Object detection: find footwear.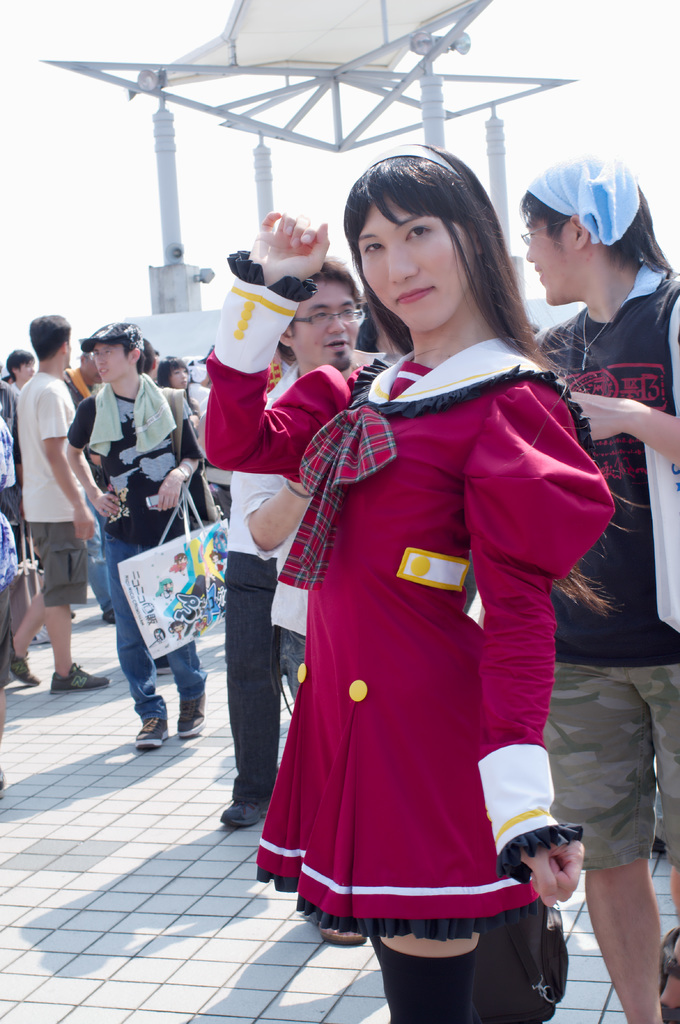
l=0, t=637, r=42, b=685.
